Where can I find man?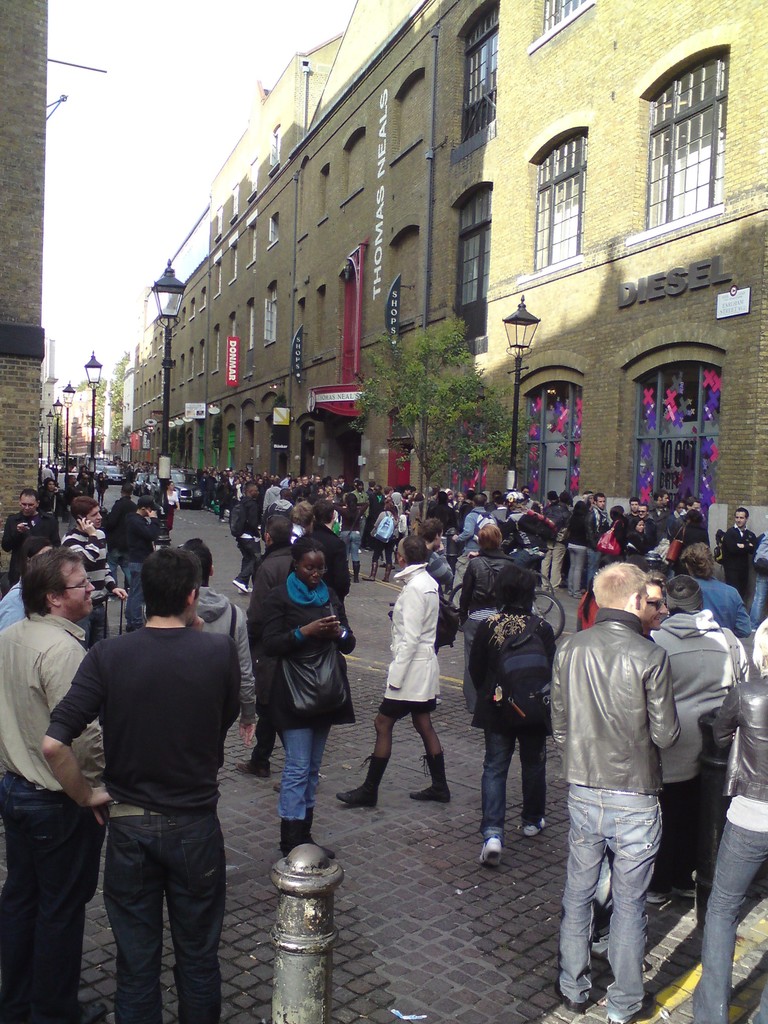
You can find it at [x1=0, y1=548, x2=114, y2=1023].
